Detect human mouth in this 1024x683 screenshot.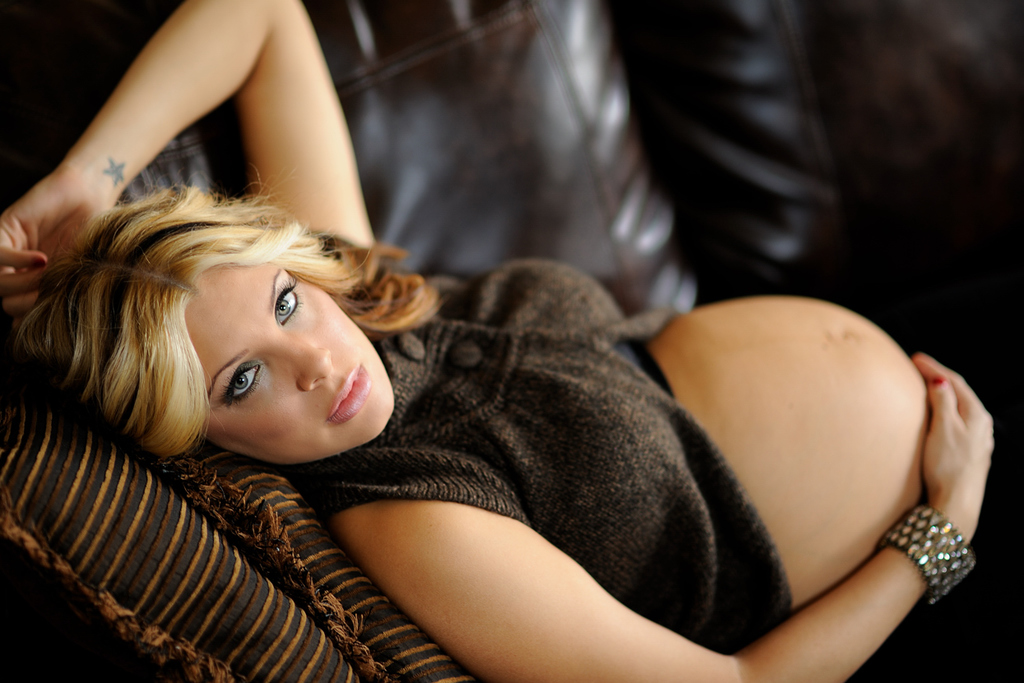
Detection: [327,365,370,422].
